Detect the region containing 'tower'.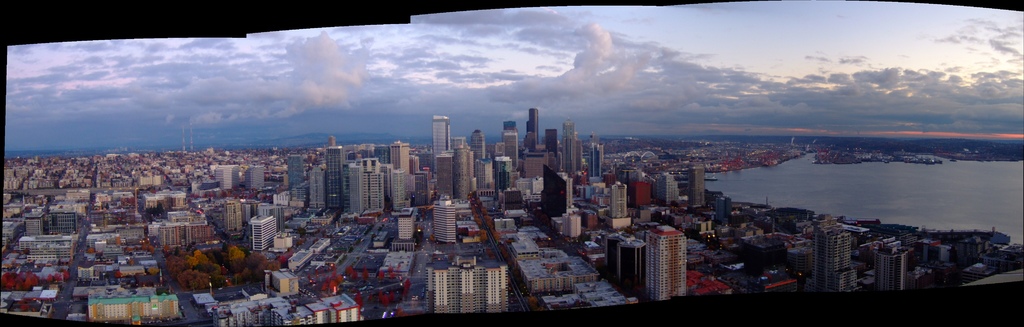
pyautogui.locateOnScreen(563, 207, 573, 236).
